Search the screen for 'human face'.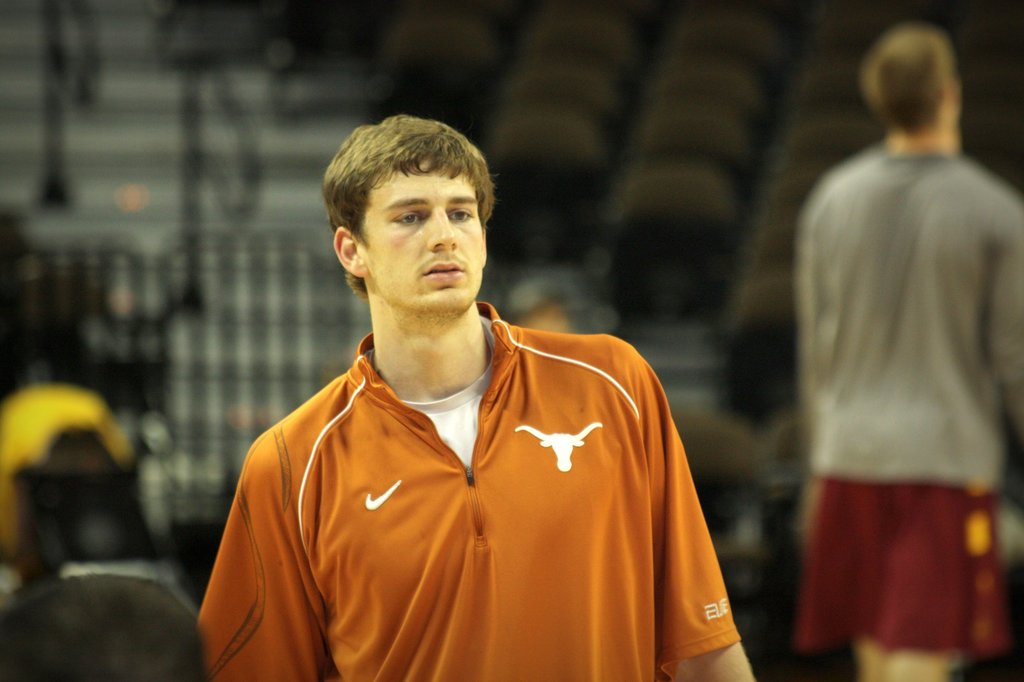
Found at Rect(360, 157, 485, 315).
